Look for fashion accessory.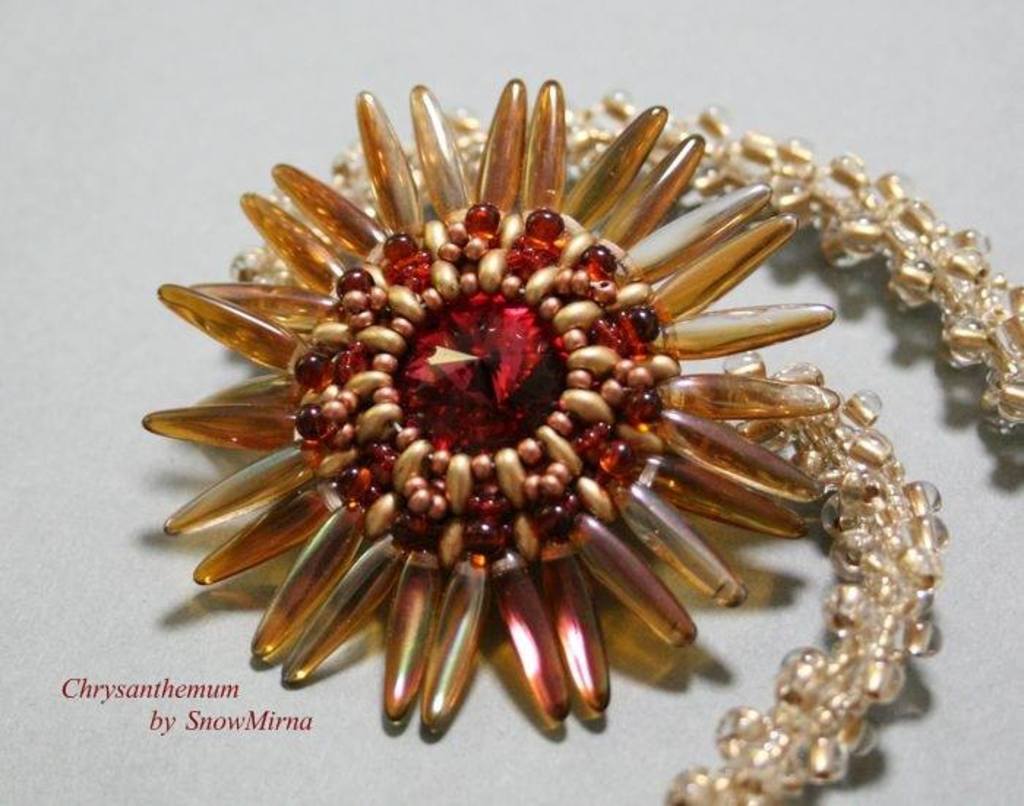
Found: l=140, t=76, r=1023, b=805.
